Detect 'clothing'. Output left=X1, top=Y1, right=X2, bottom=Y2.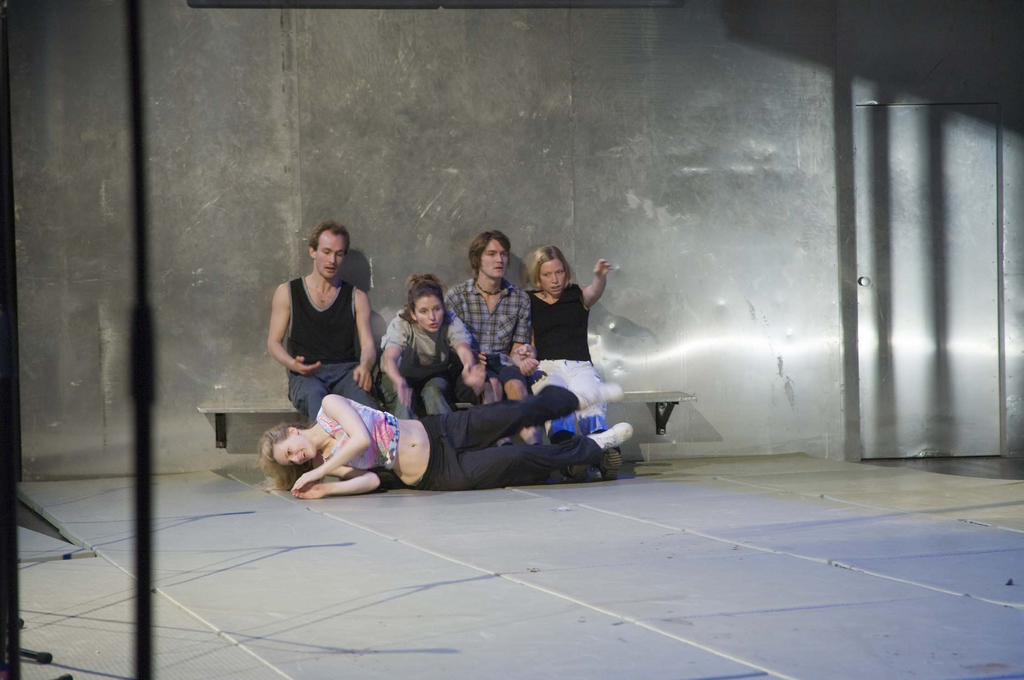
left=380, top=296, right=478, bottom=419.
